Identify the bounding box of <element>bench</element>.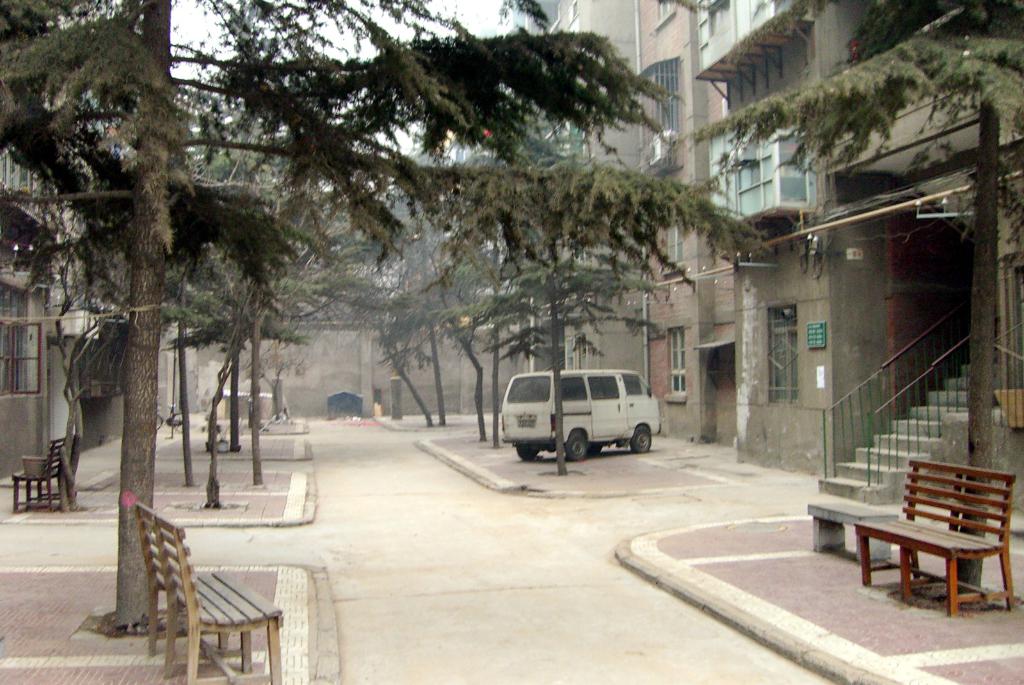
left=831, top=472, right=1012, bottom=624.
